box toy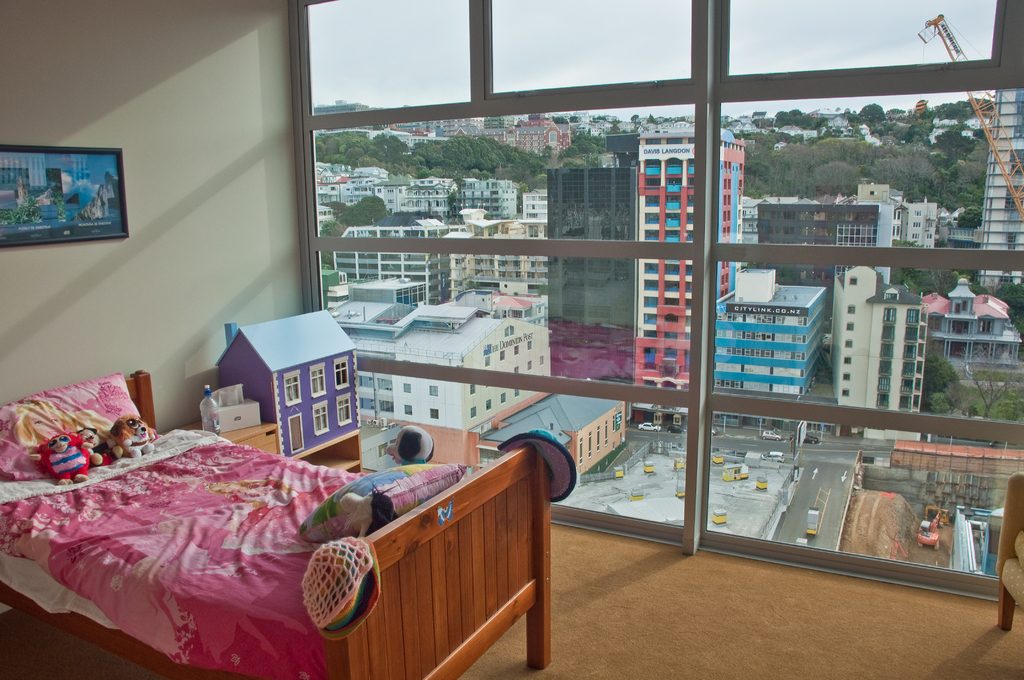
pyautogui.locateOnScreen(333, 497, 417, 546)
